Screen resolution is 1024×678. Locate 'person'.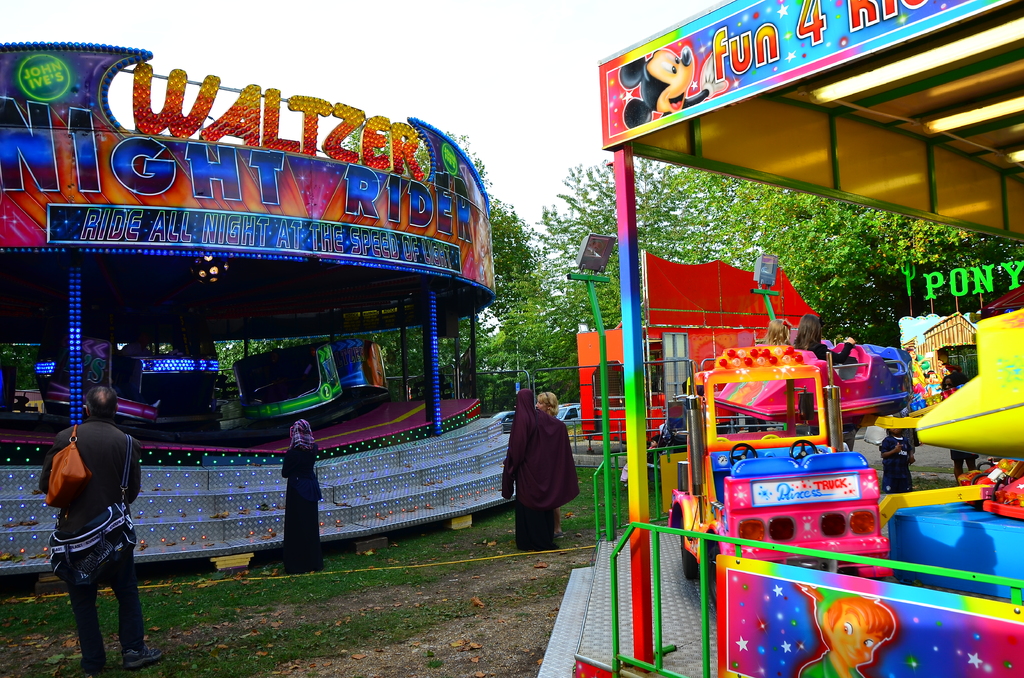
[761,315,791,344].
